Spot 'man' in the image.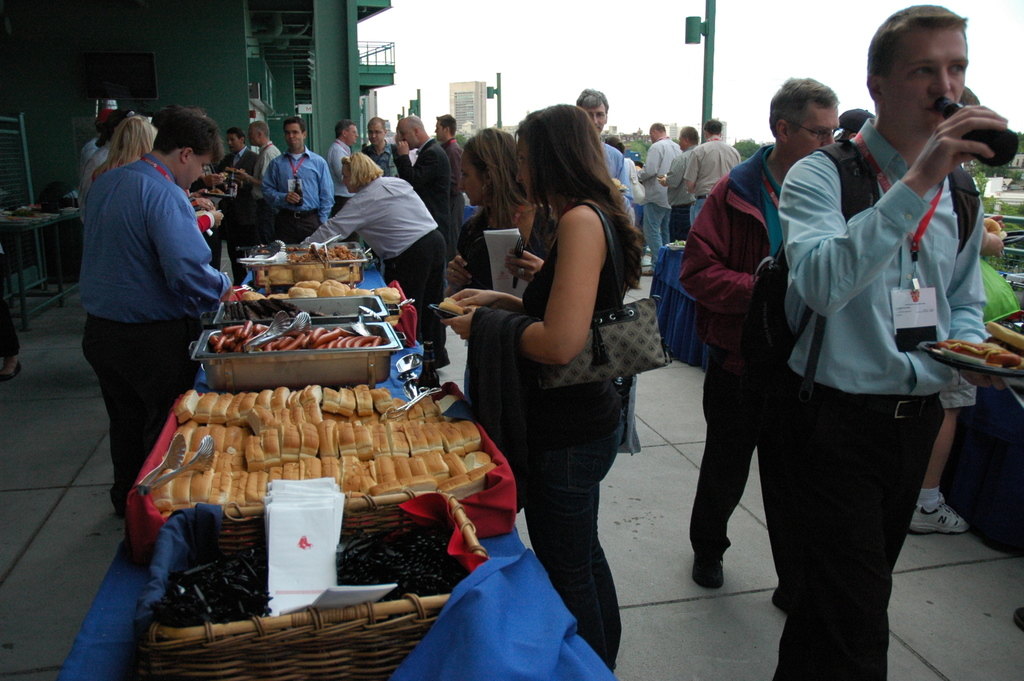
'man' found at BBox(771, 1, 1018, 680).
